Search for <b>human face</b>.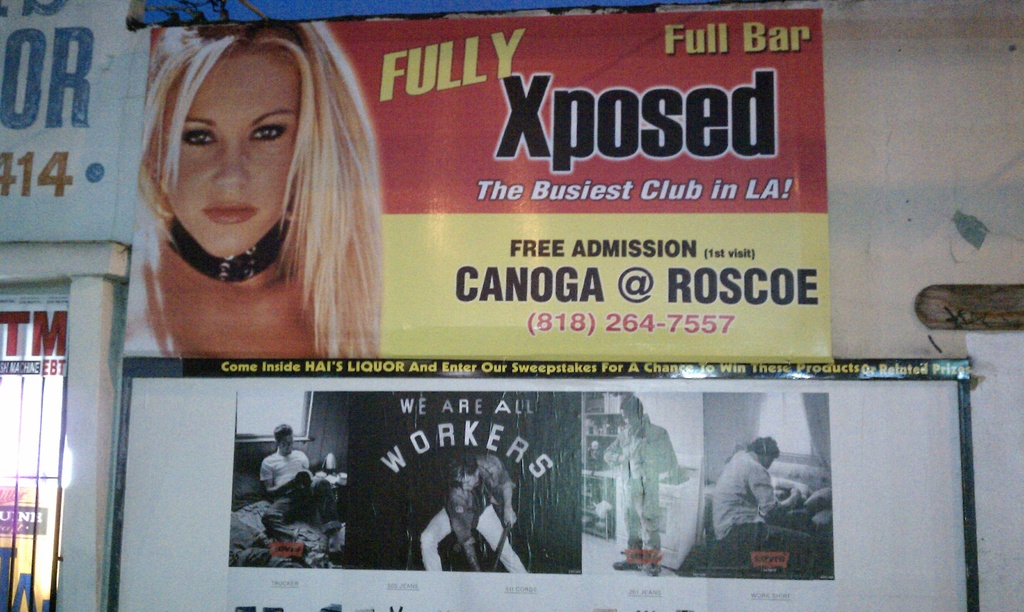
Found at <bbox>455, 474, 477, 487</bbox>.
